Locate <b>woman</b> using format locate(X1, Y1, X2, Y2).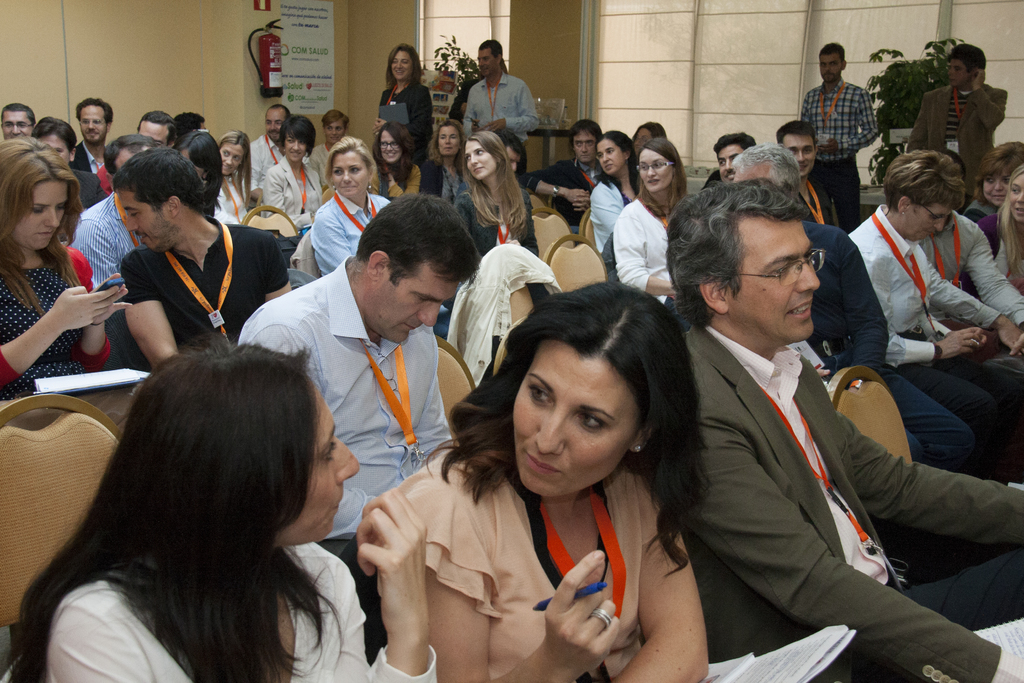
locate(171, 129, 222, 218).
